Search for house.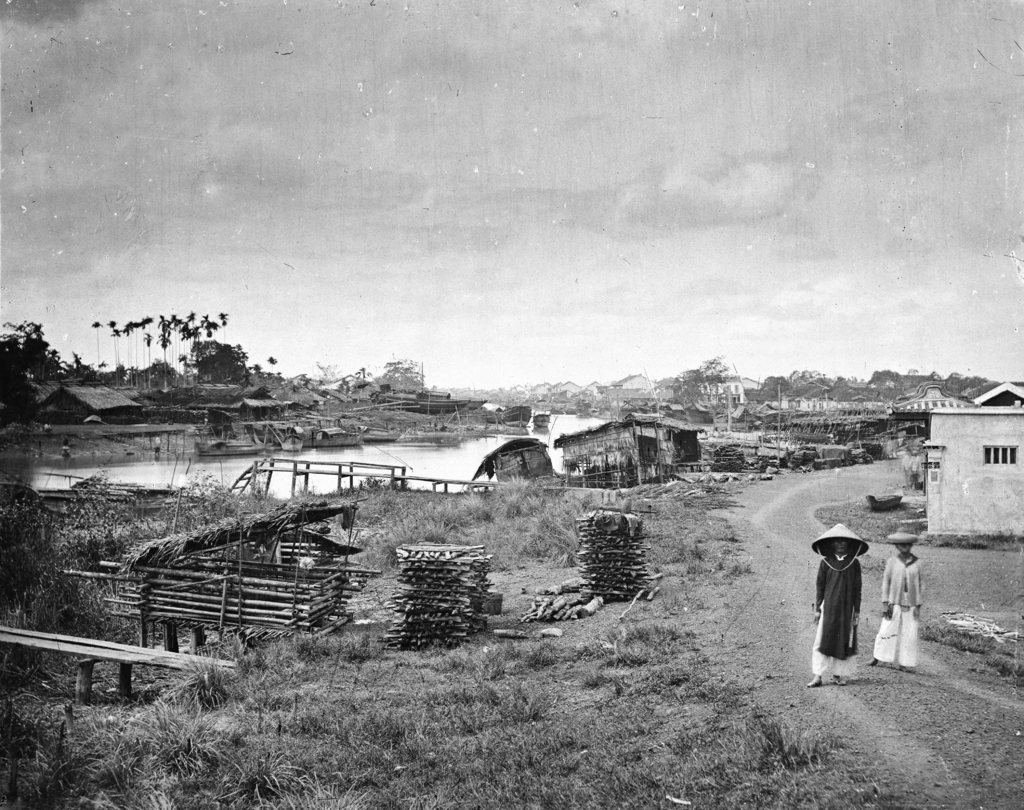
Found at [left=652, top=364, right=693, bottom=407].
